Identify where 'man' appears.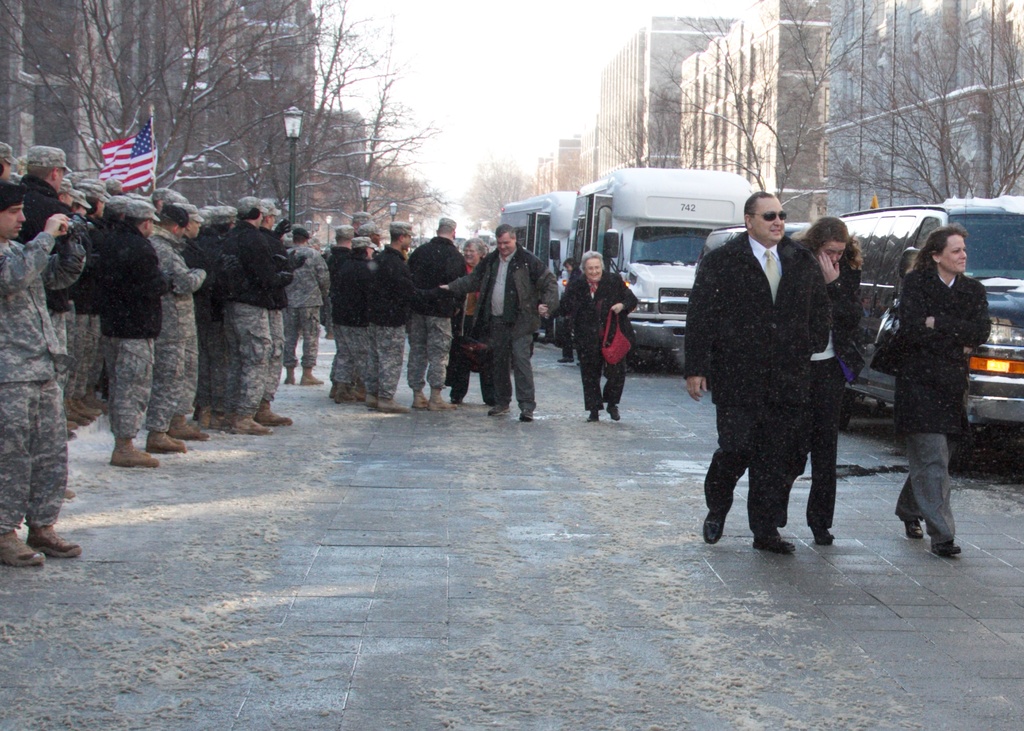
Appears at rect(702, 188, 874, 573).
